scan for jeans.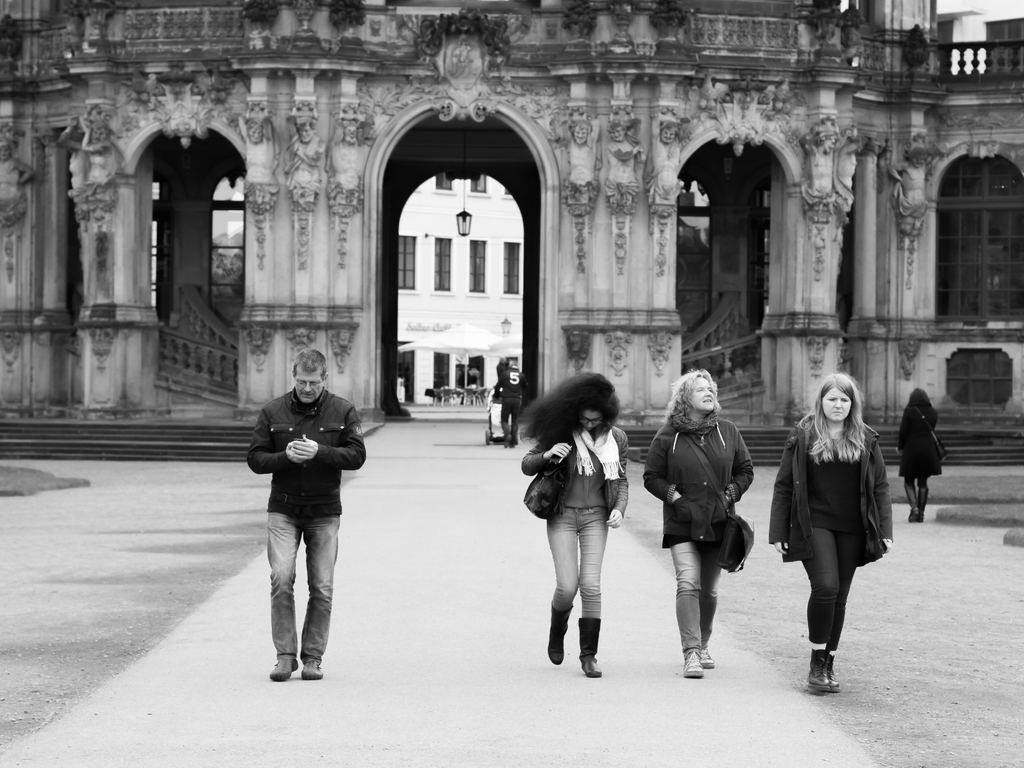
Scan result: box=[668, 535, 721, 654].
